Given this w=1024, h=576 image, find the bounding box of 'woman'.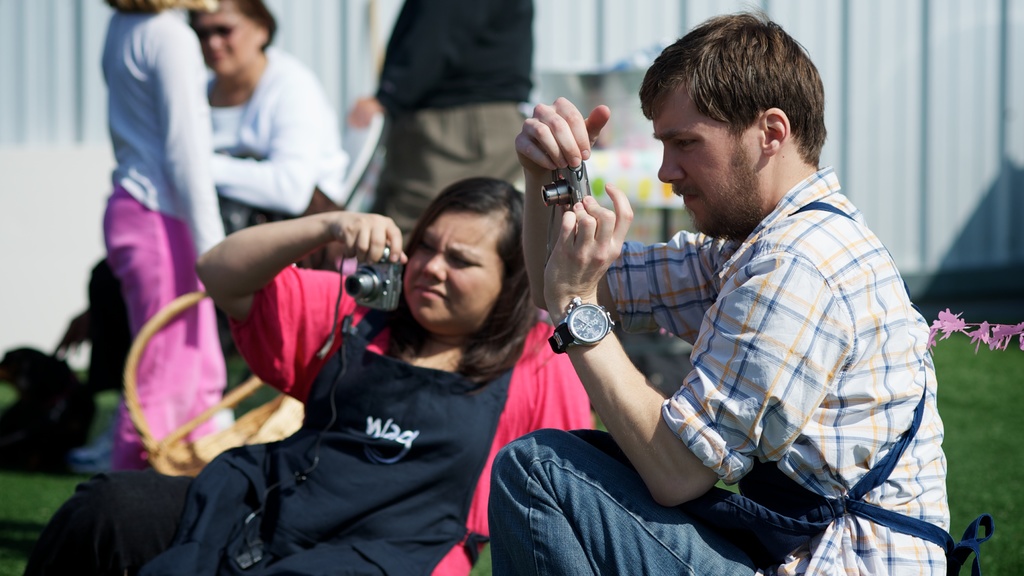
box=[29, 160, 589, 575].
